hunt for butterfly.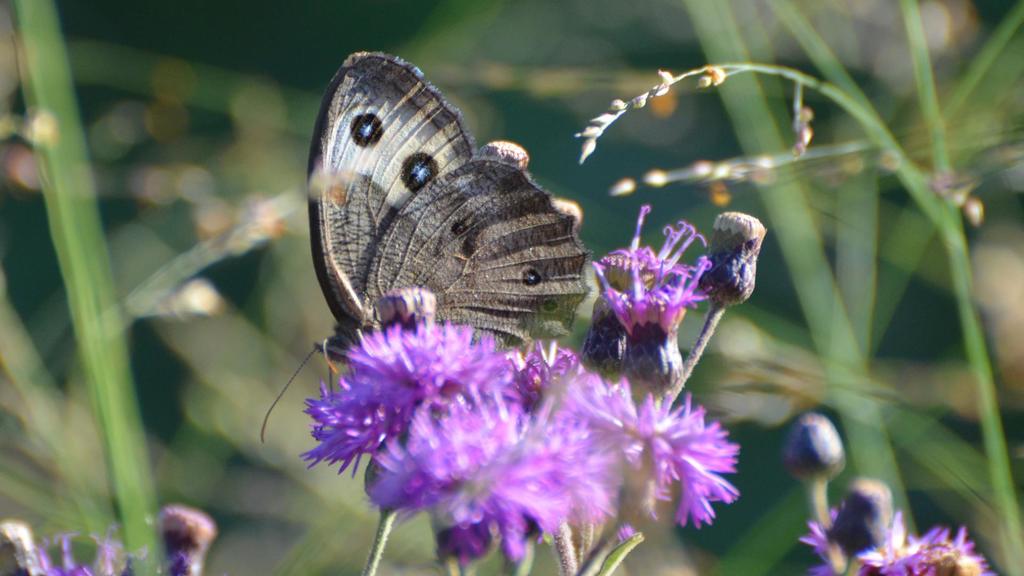
Hunted down at bbox=(257, 50, 606, 450).
